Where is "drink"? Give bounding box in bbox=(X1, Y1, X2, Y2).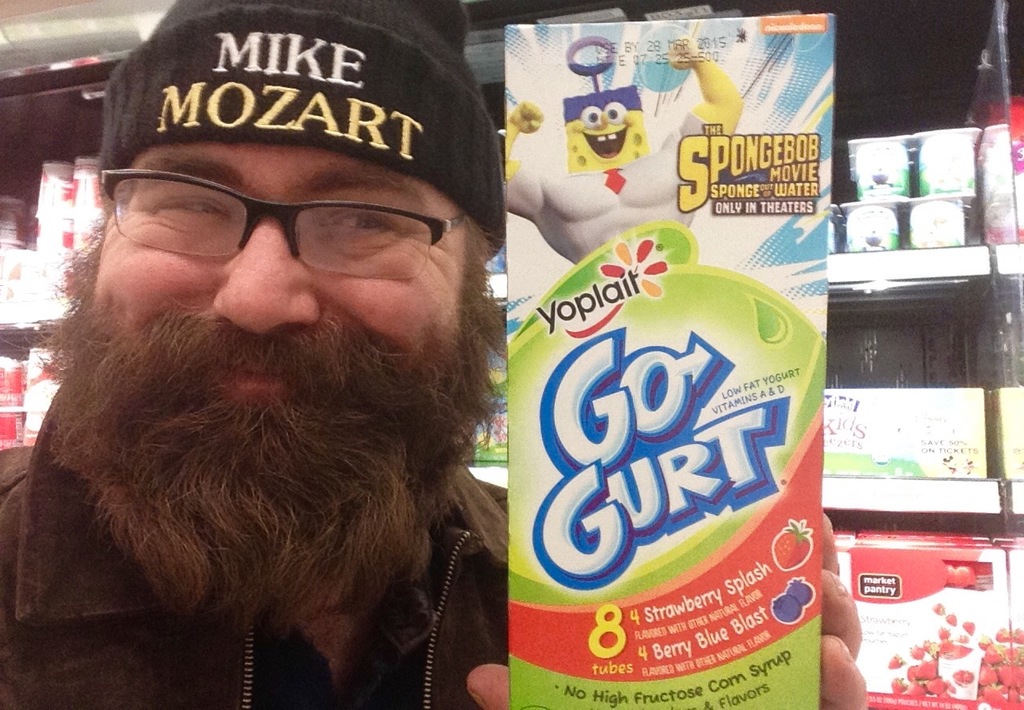
bbox=(510, 128, 834, 709).
